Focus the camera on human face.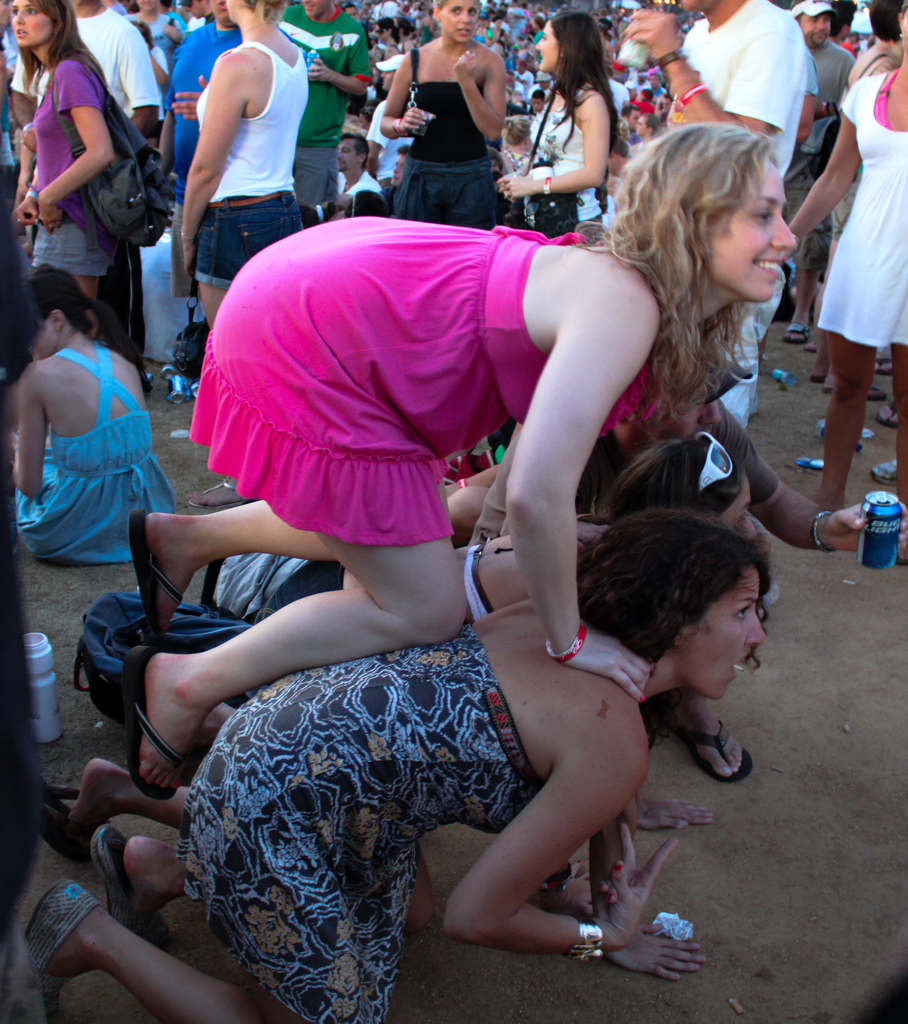
Focus region: rect(9, 1, 51, 46).
